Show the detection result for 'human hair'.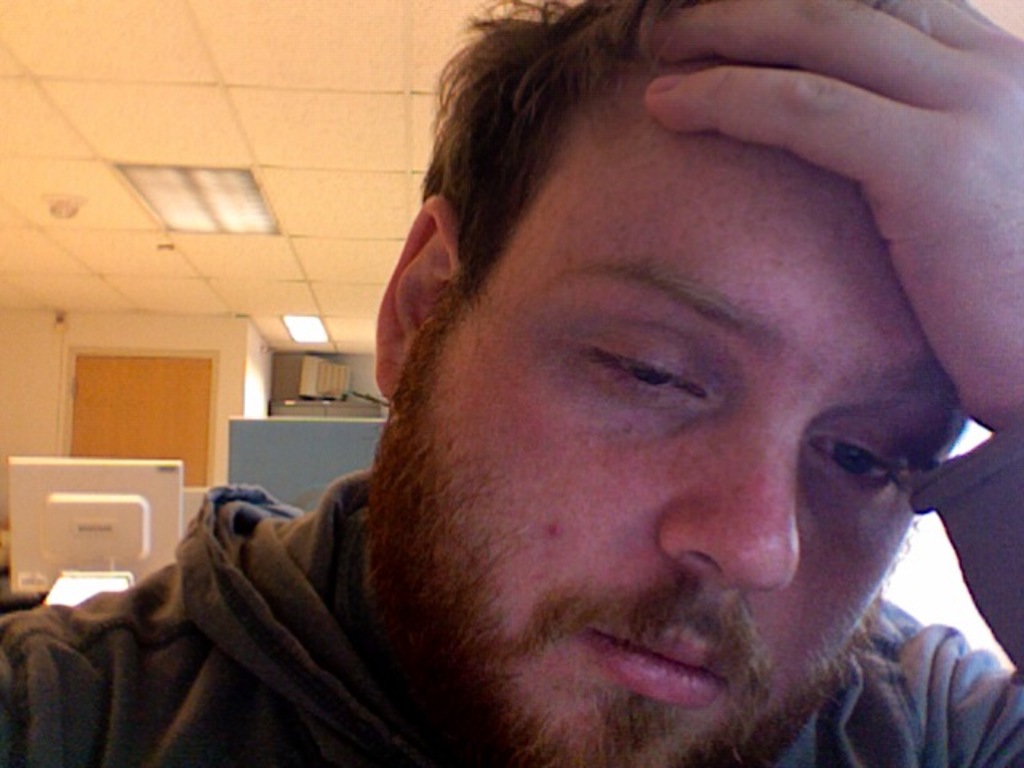
418, 0, 704, 298.
